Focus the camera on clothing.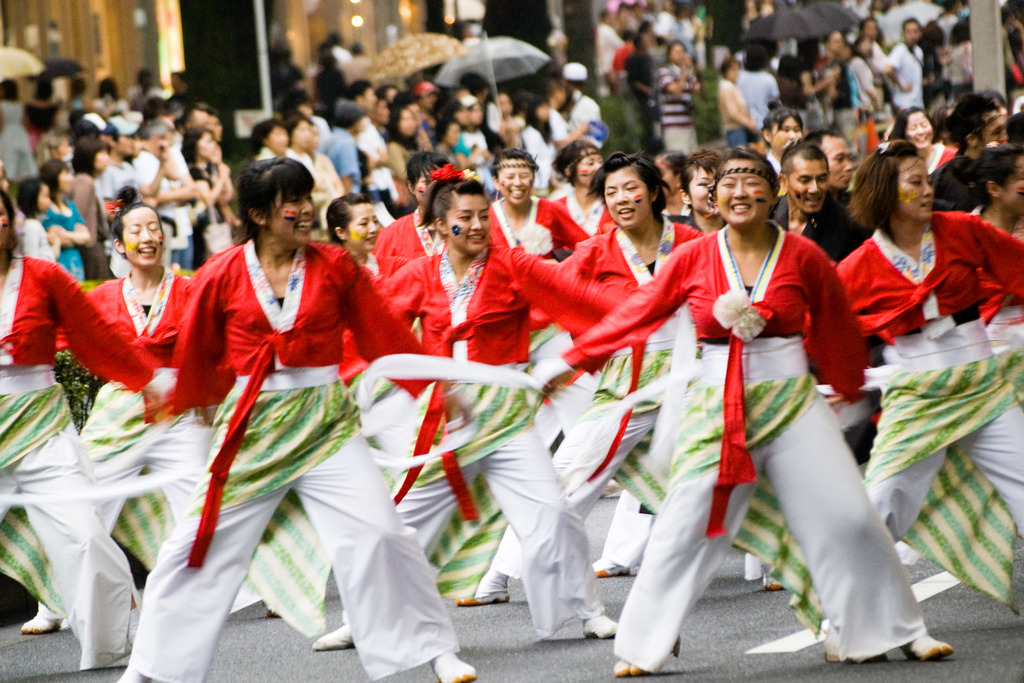
Focus region: rect(881, 38, 925, 120).
